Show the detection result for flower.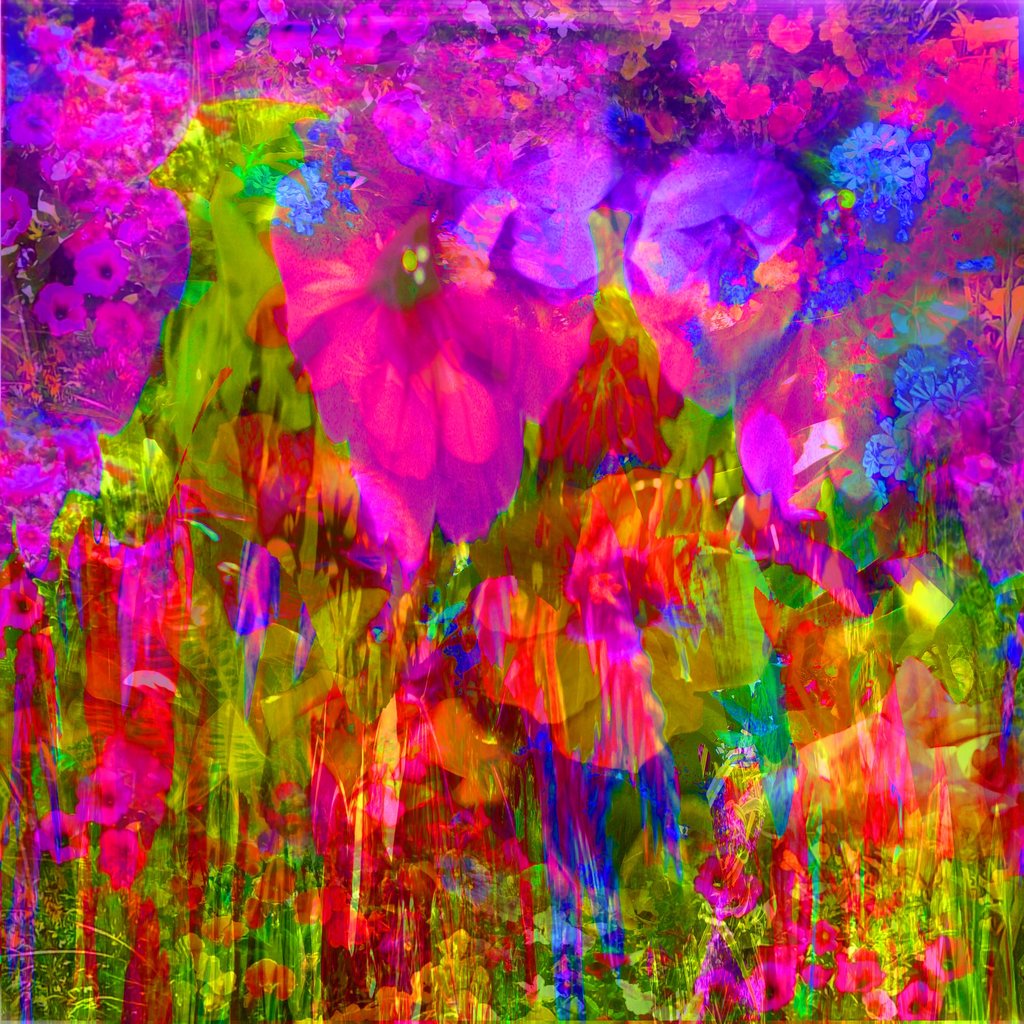
l=802, t=918, r=849, b=954.
